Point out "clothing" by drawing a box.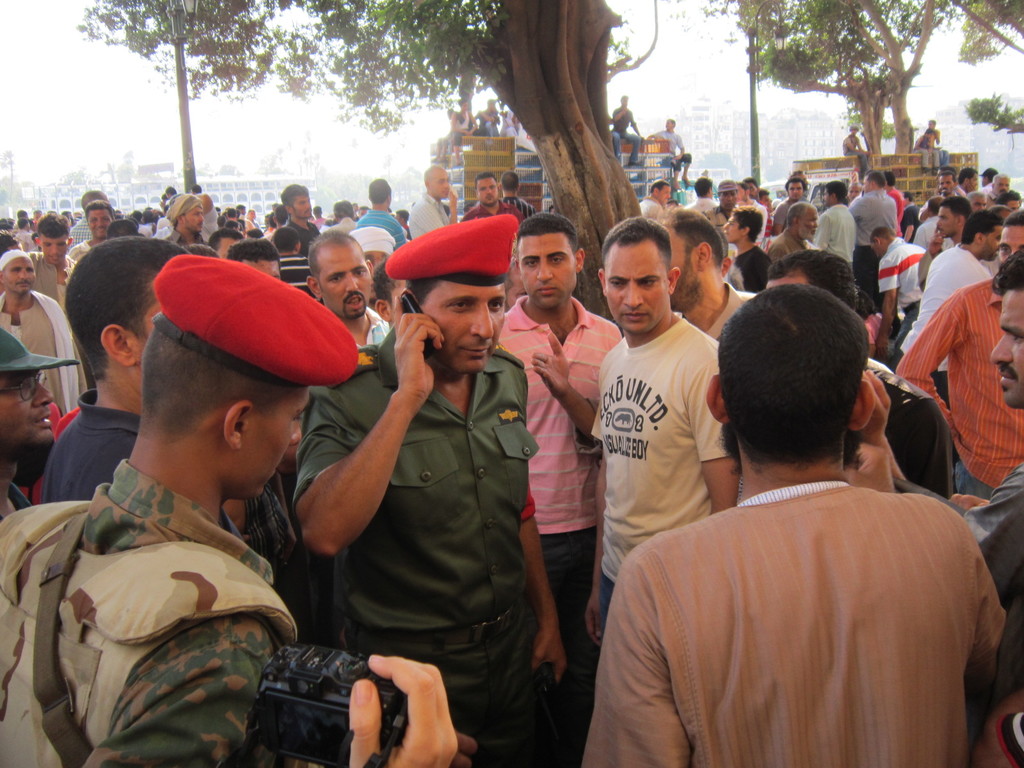
[x1=643, y1=193, x2=664, y2=219].
